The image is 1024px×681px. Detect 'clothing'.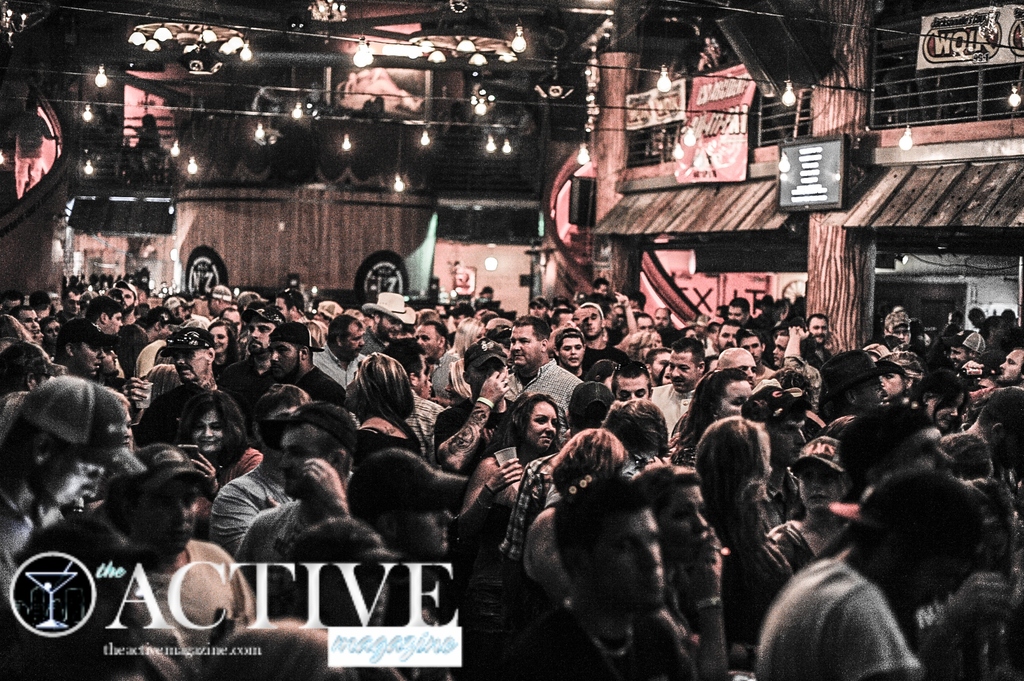
Detection: Rect(507, 355, 579, 413).
